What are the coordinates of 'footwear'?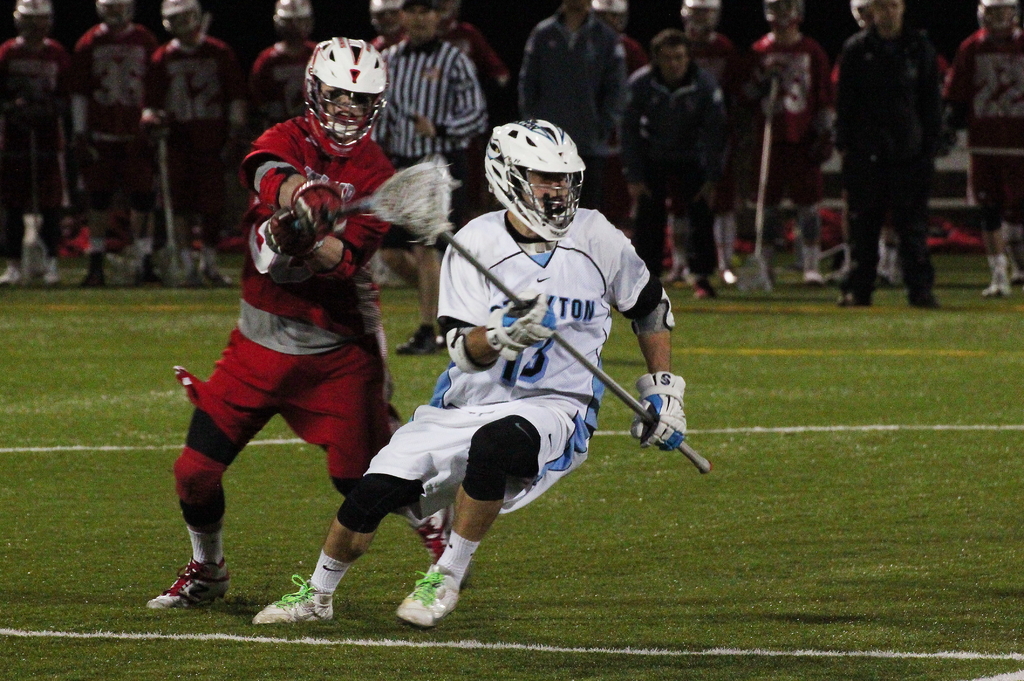
(x1=252, y1=574, x2=332, y2=627).
